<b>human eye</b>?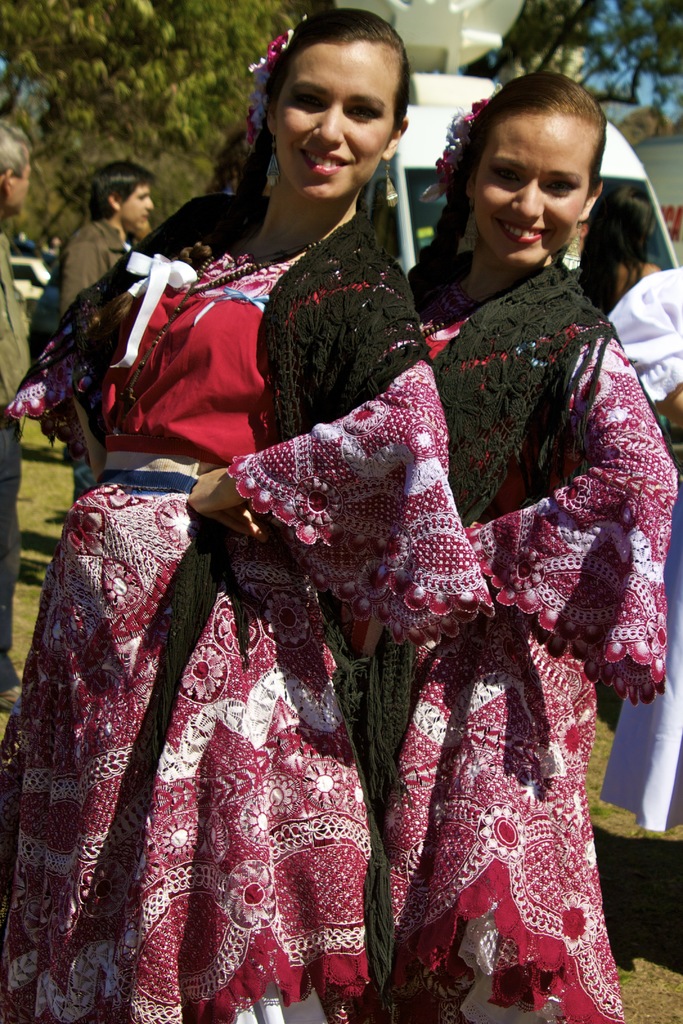
select_region(138, 193, 149, 200)
